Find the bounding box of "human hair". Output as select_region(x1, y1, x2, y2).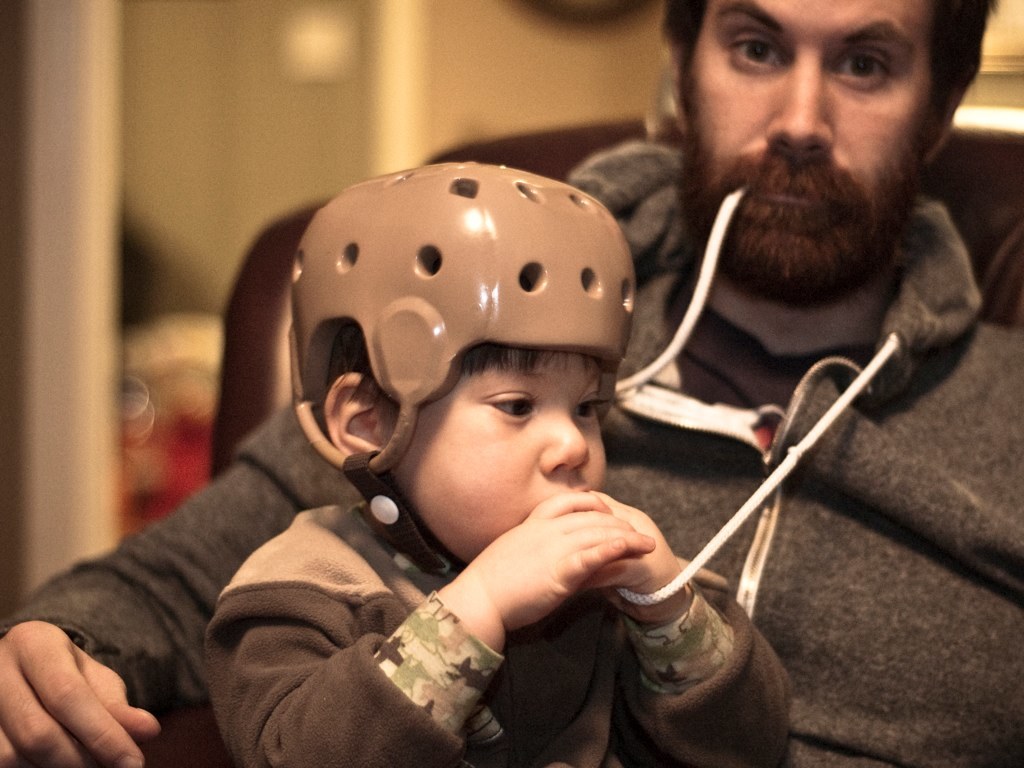
select_region(322, 322, 601, 408).
